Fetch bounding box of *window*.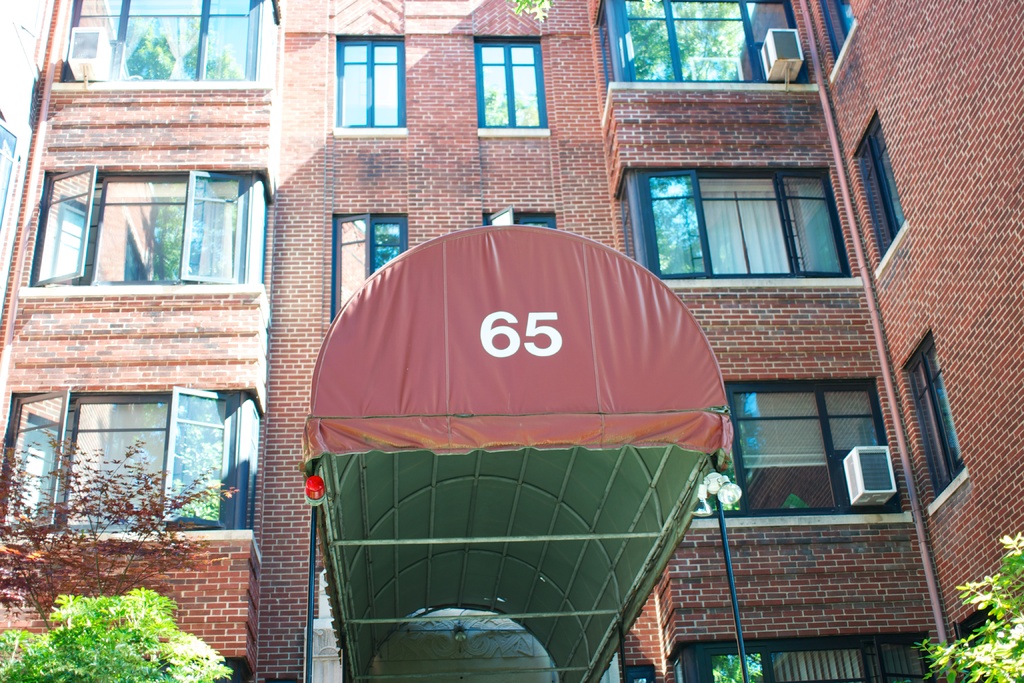
Bbox: left=335, top=37, right=406, bottom=129.
